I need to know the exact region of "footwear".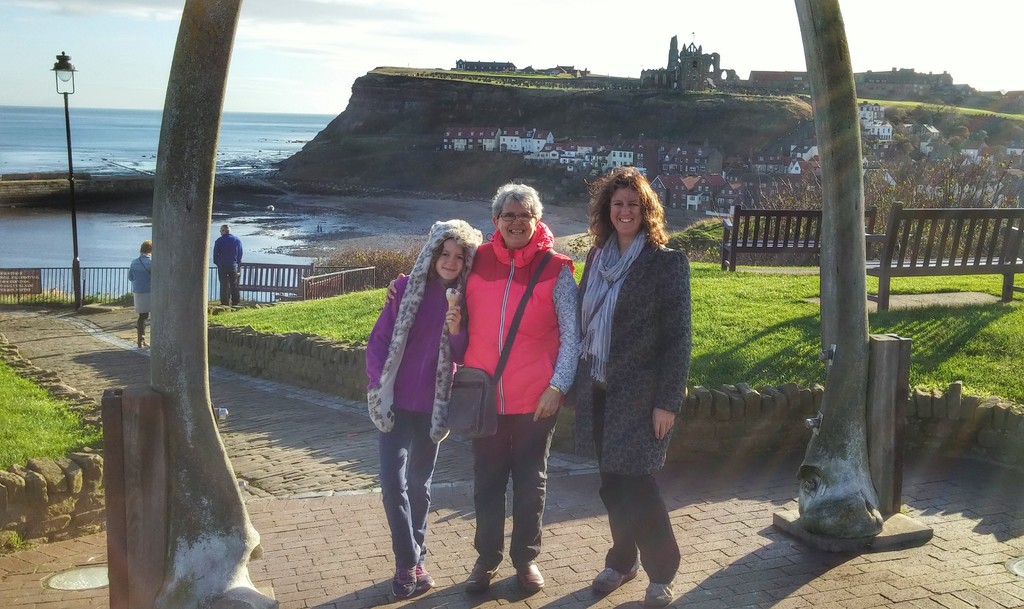
Region: <region>593, 553, 630, 595</region>.
